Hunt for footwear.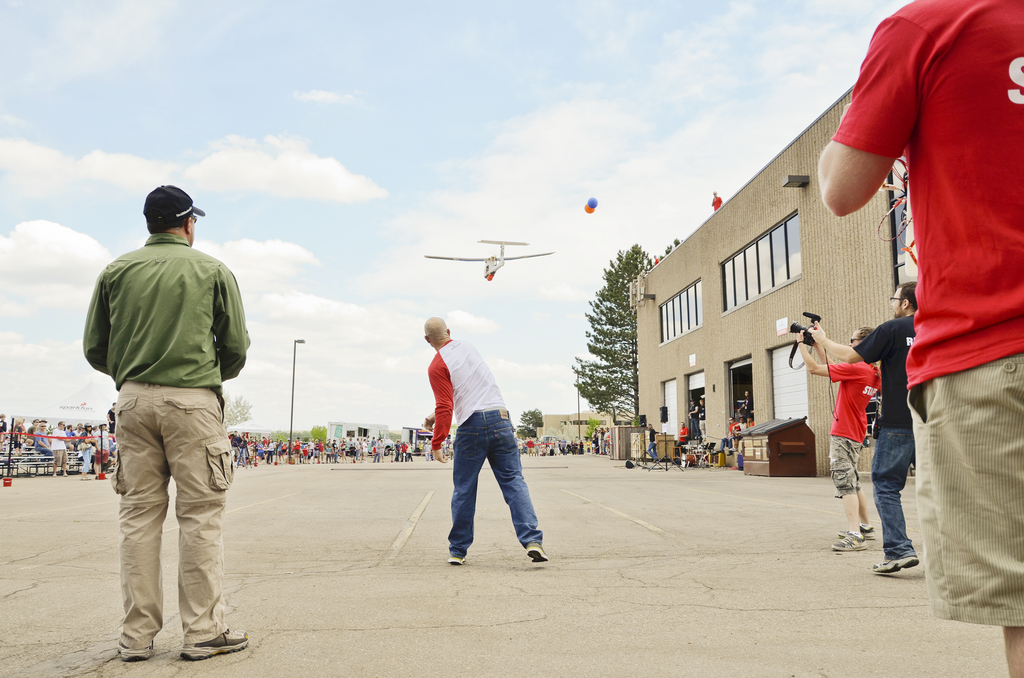
Hunted down at Rect(180, 628, 253, 659).
